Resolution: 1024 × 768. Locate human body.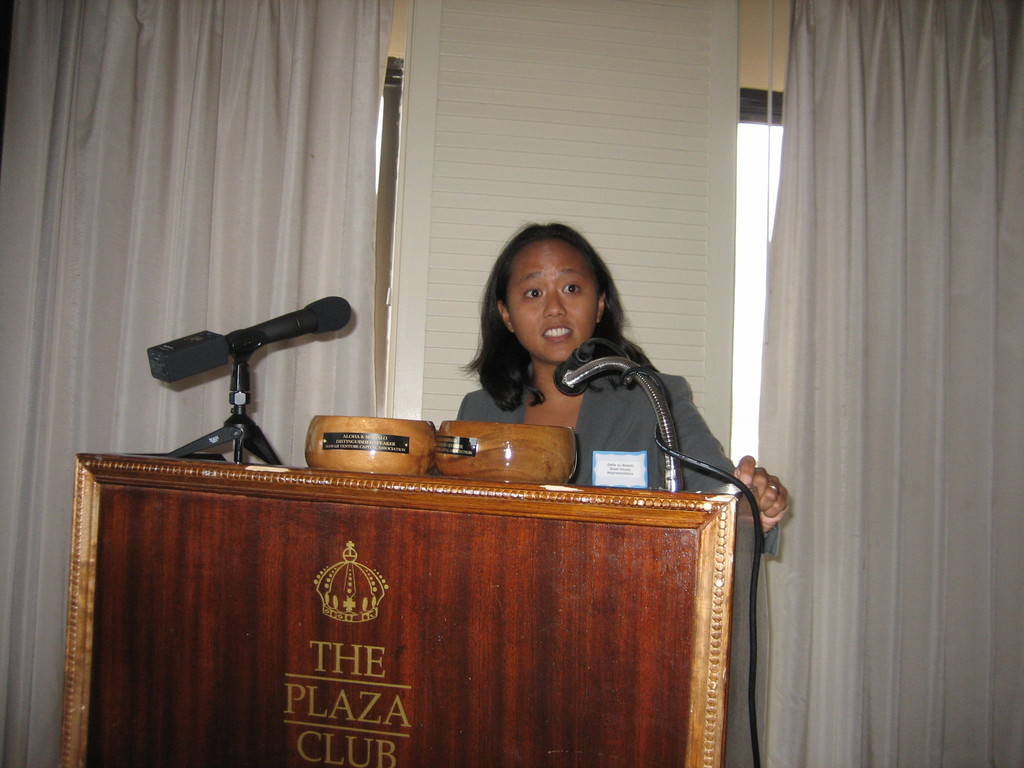
BBox(453, 214, 794, 531).
